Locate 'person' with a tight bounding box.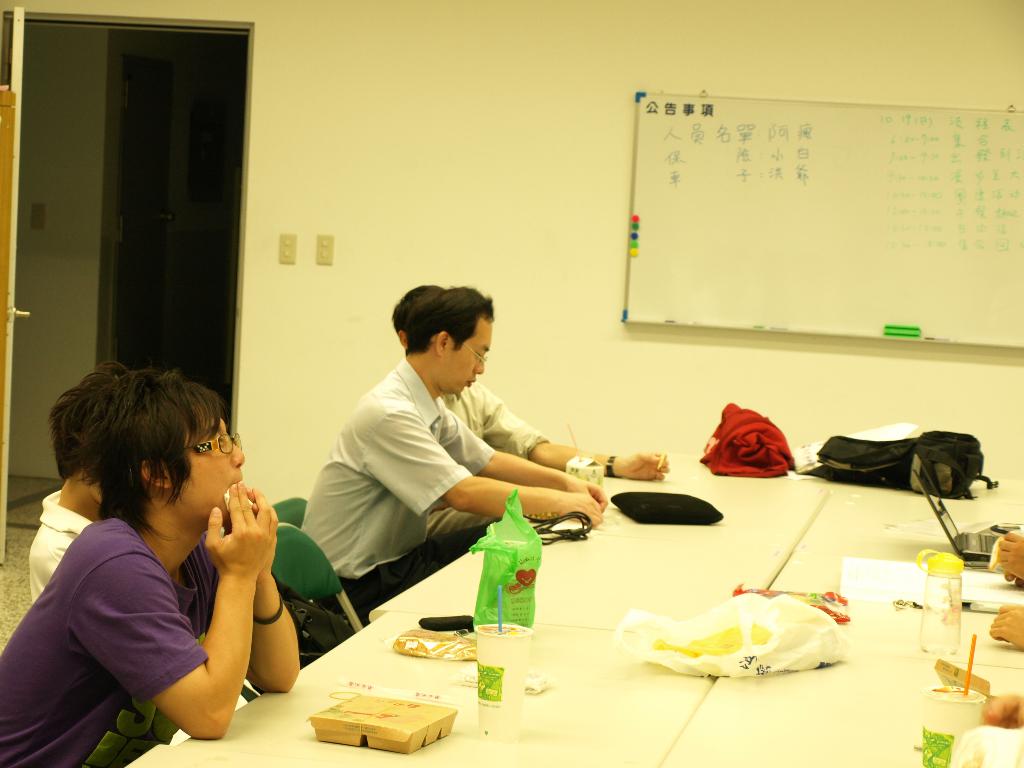
<region>31, 373, 223, 767</region>.
